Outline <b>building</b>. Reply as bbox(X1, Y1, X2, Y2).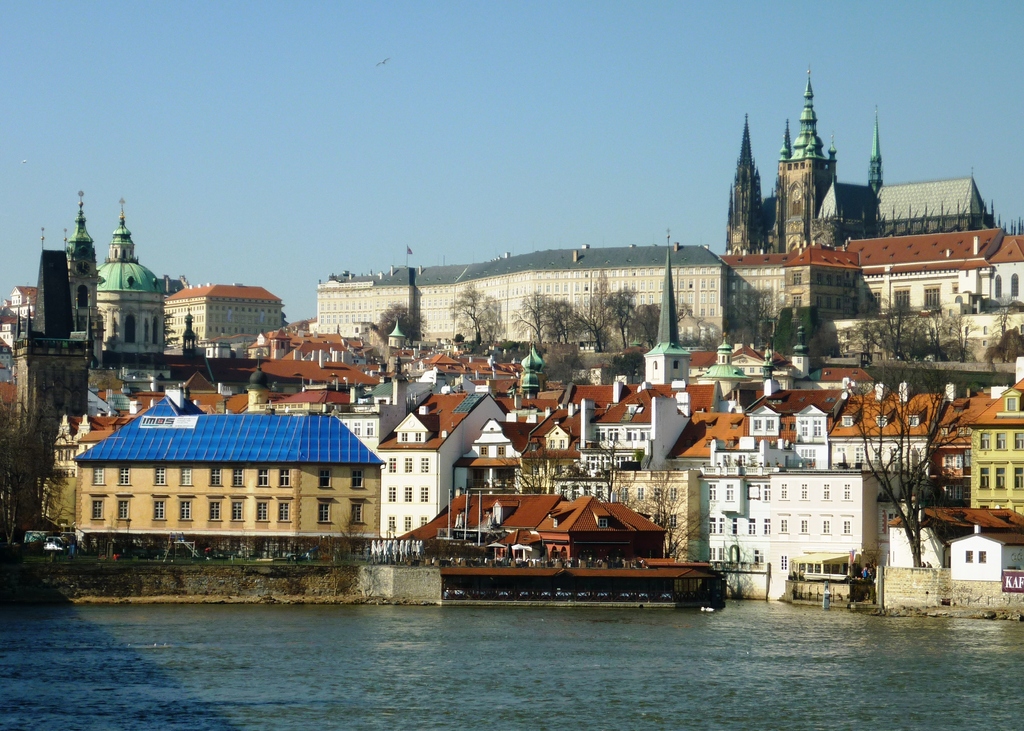
bbox(166, 284, 288, 344).
